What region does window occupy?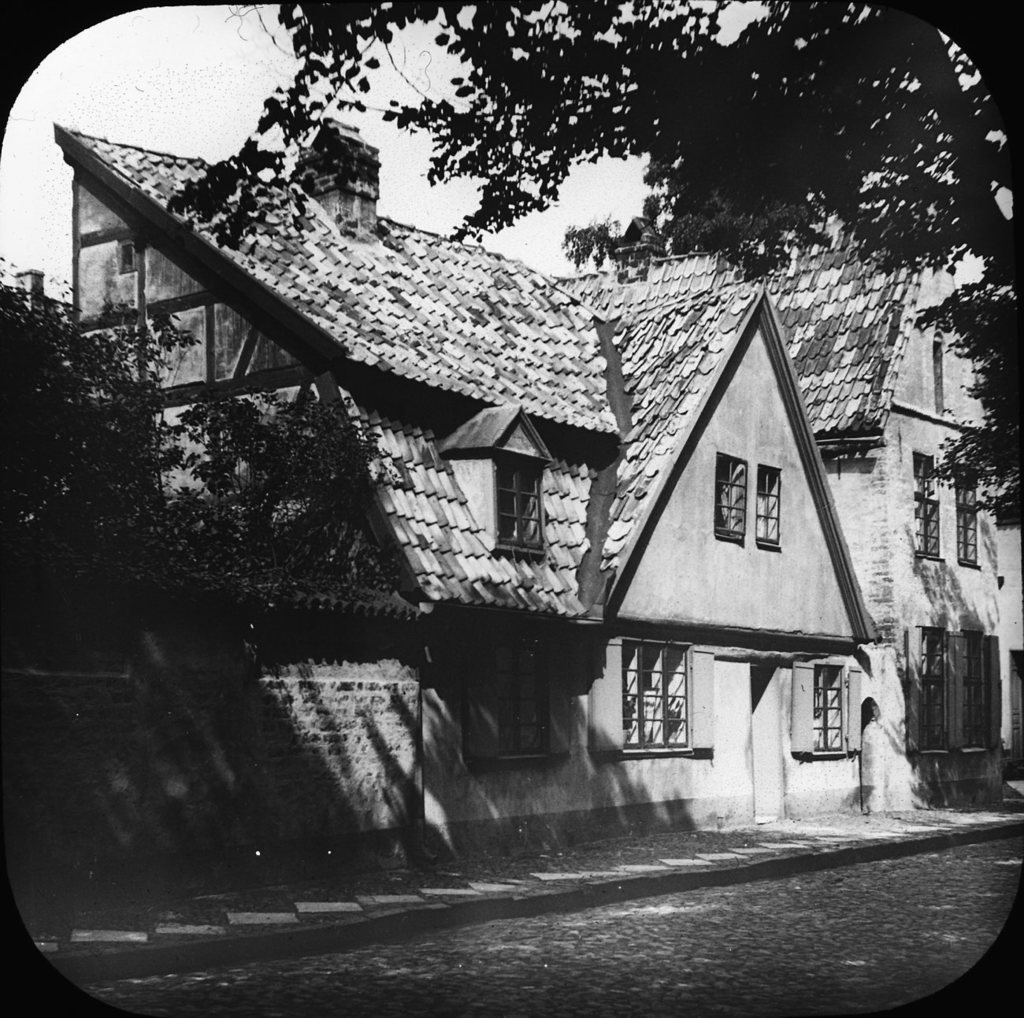
717,453,754,542.
